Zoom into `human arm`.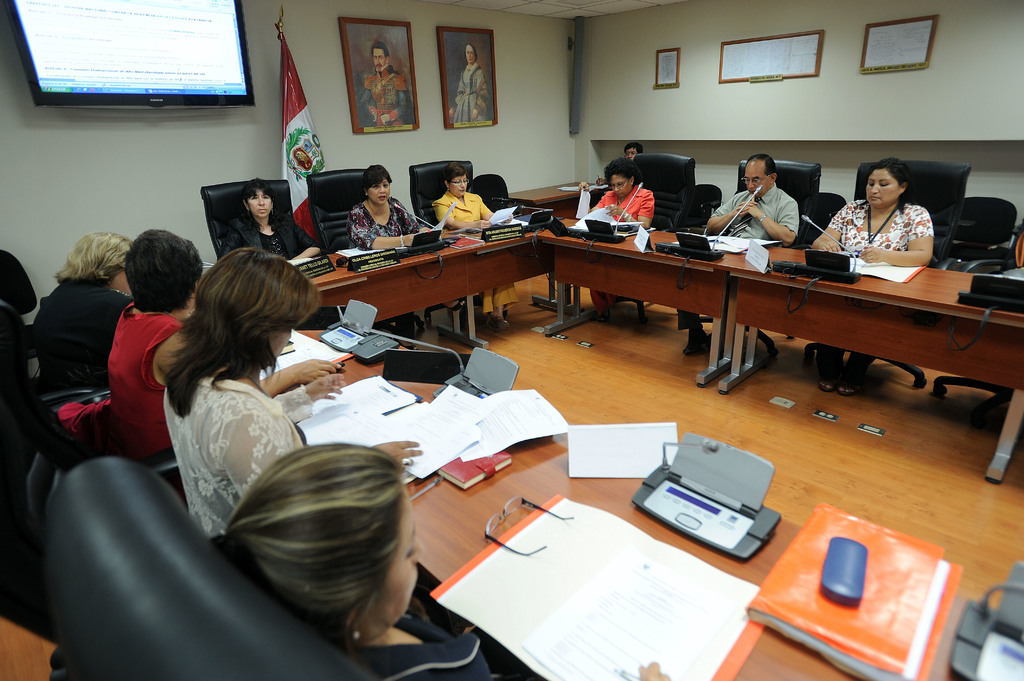
Zoom target: BBox(573, 176, 605, 215).
